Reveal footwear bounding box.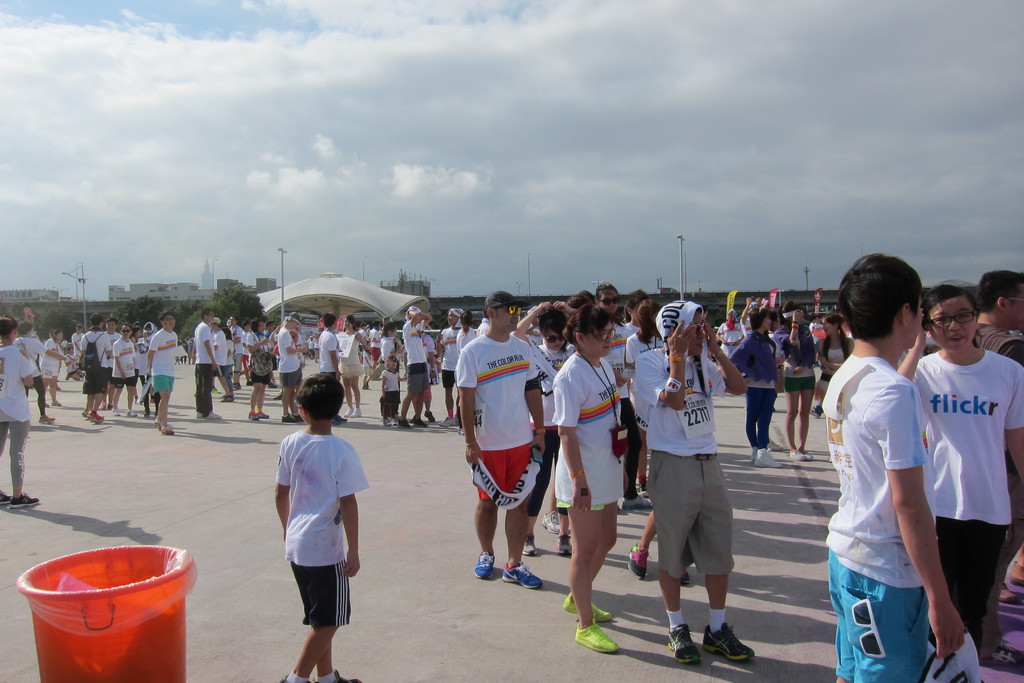
Revealed: bbox(396, 420, 411, 429).
